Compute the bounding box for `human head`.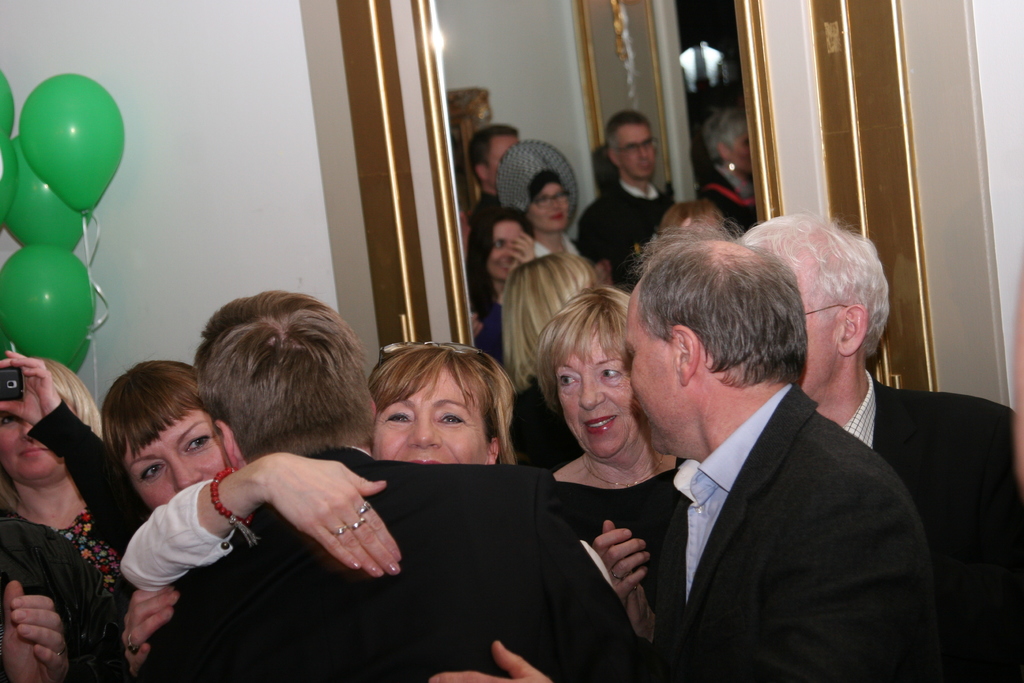
box=[609, 110, 661, 182].
